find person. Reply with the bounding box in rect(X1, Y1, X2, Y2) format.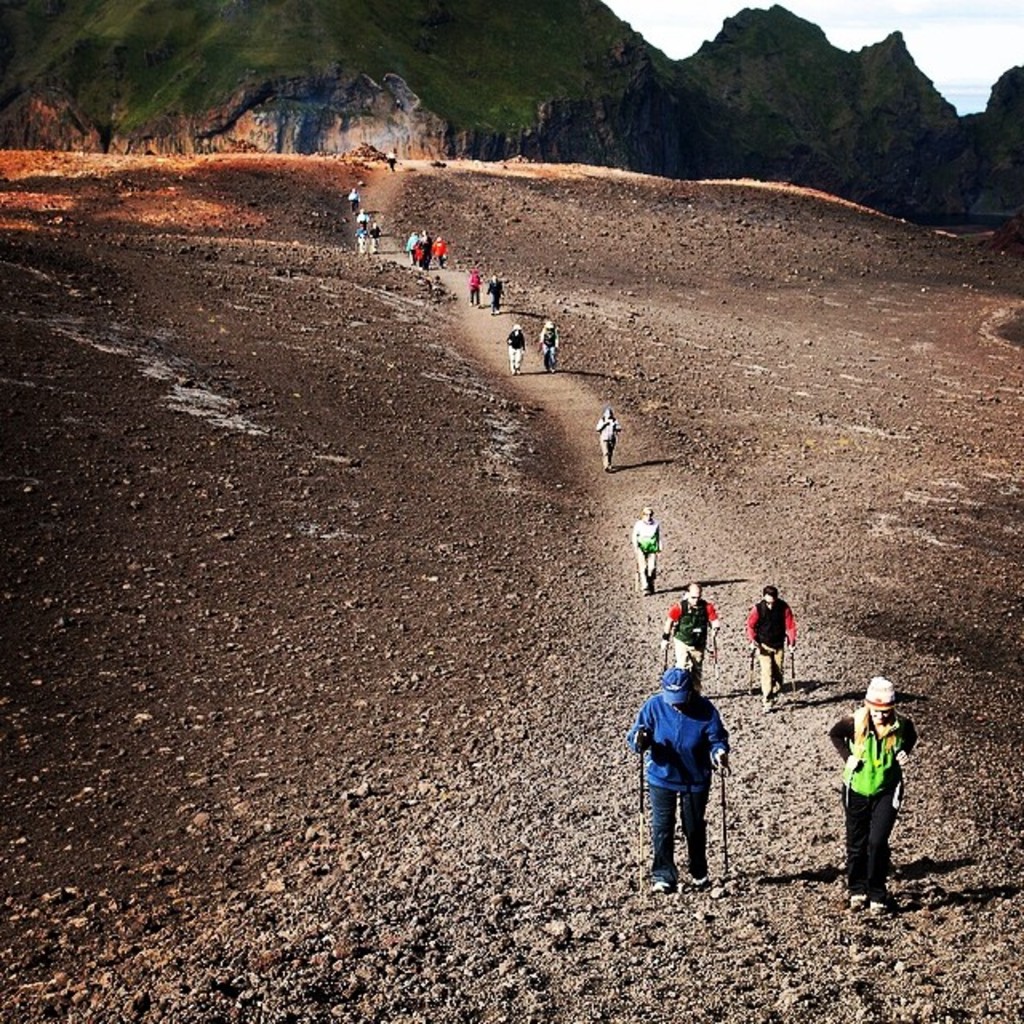
rect(741, 589, 802, 706).
